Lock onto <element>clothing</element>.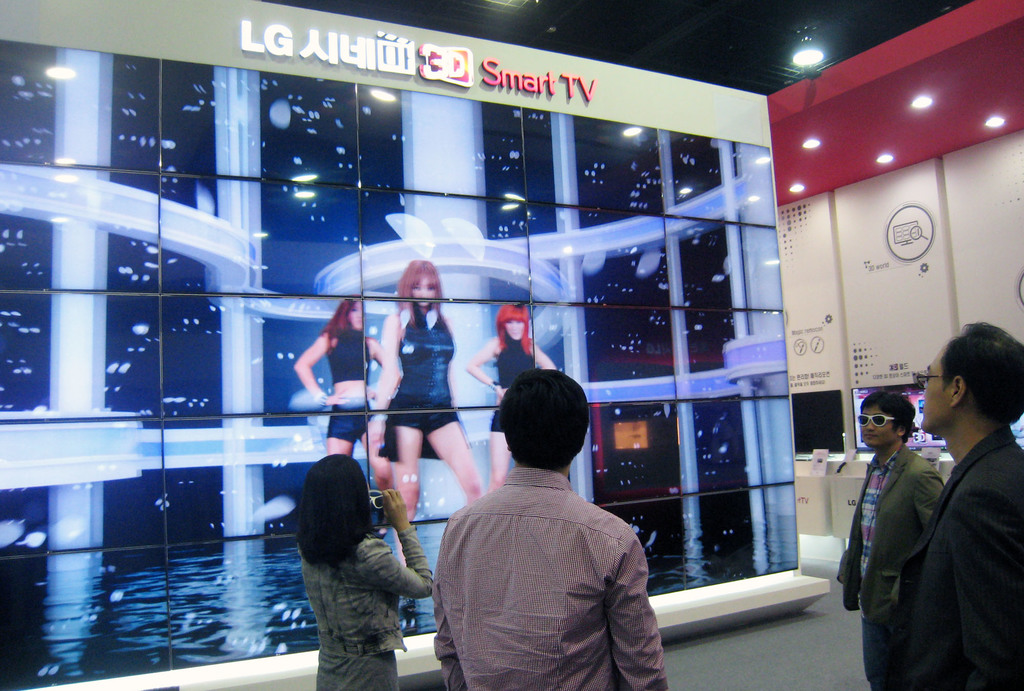
Locked: bbox=(428, 423, 665, 690).
